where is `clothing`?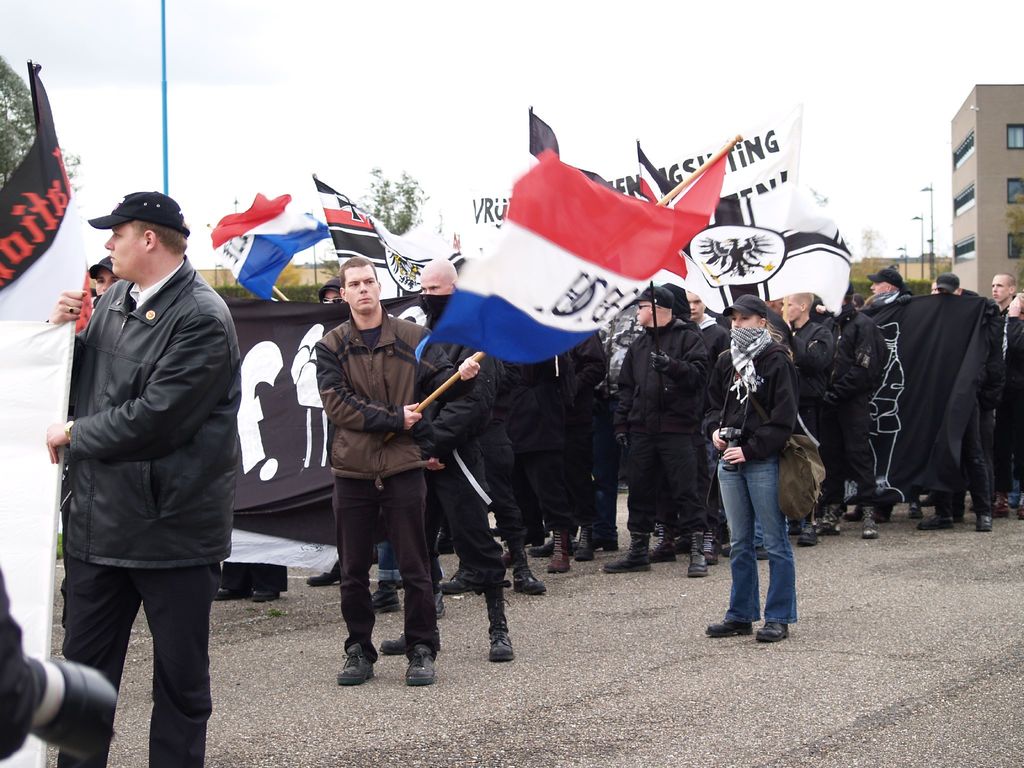
box=[609, 331, 710, 545].
